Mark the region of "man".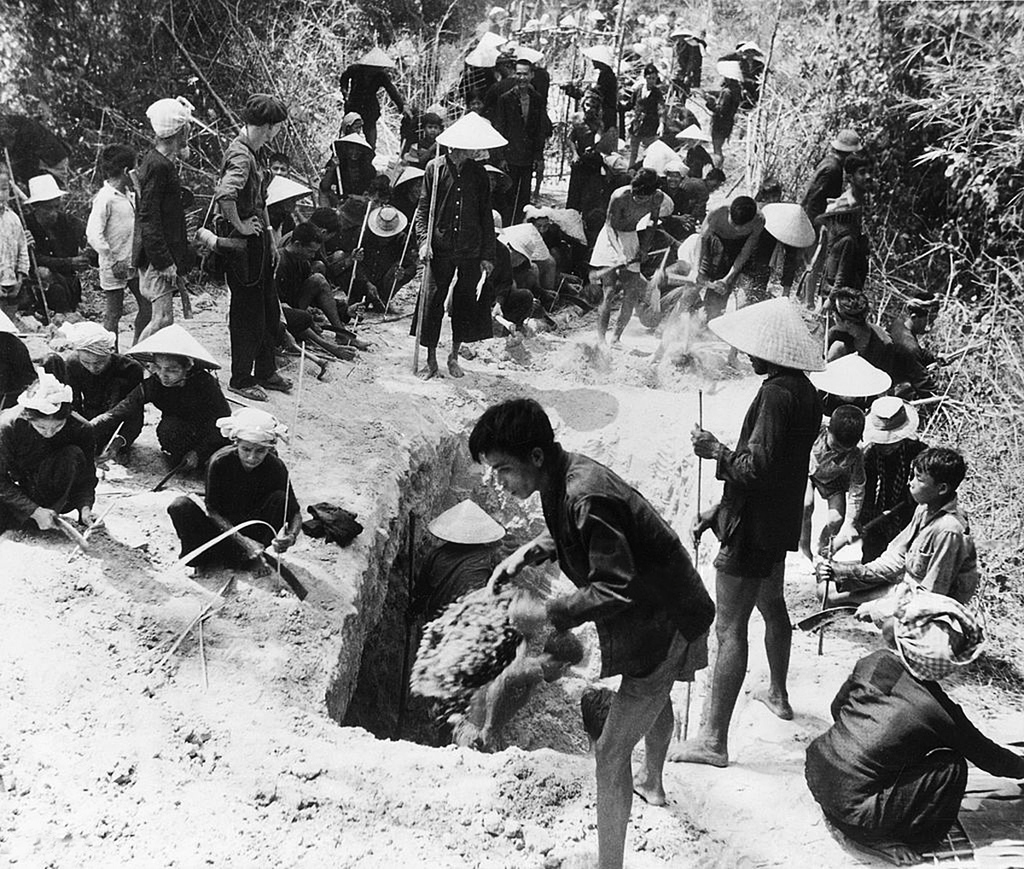
Region: [left=329, top=38, right=400, bottom=186].
